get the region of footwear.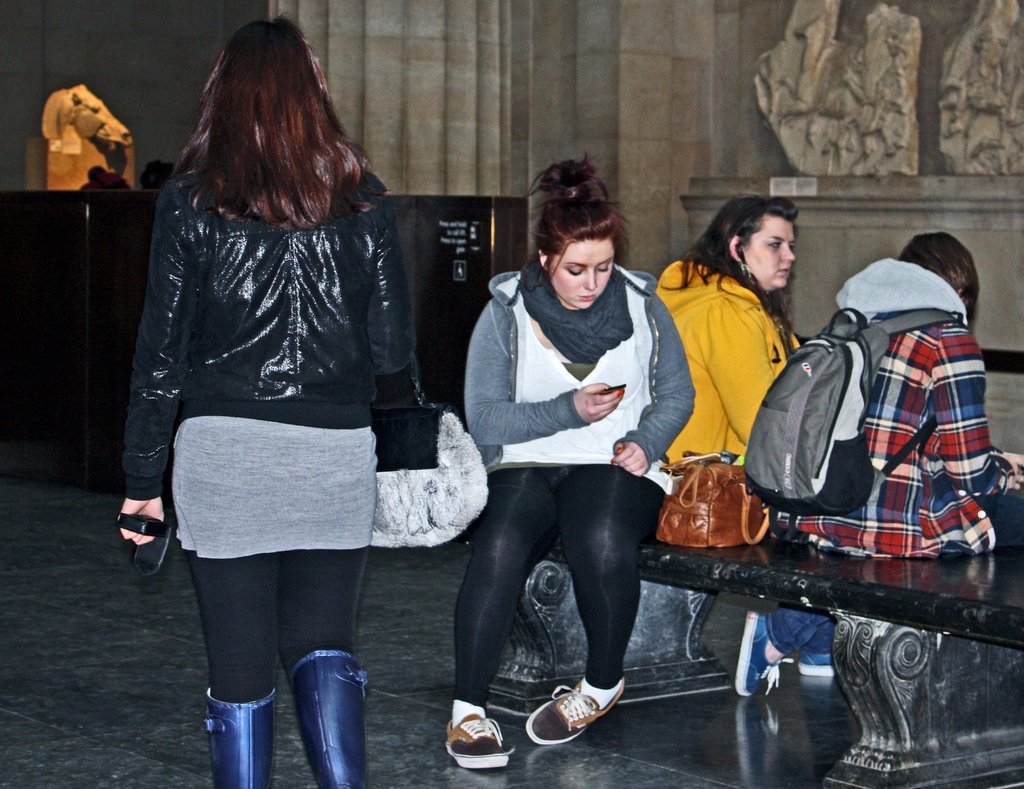
792, 649, 839, 678.
